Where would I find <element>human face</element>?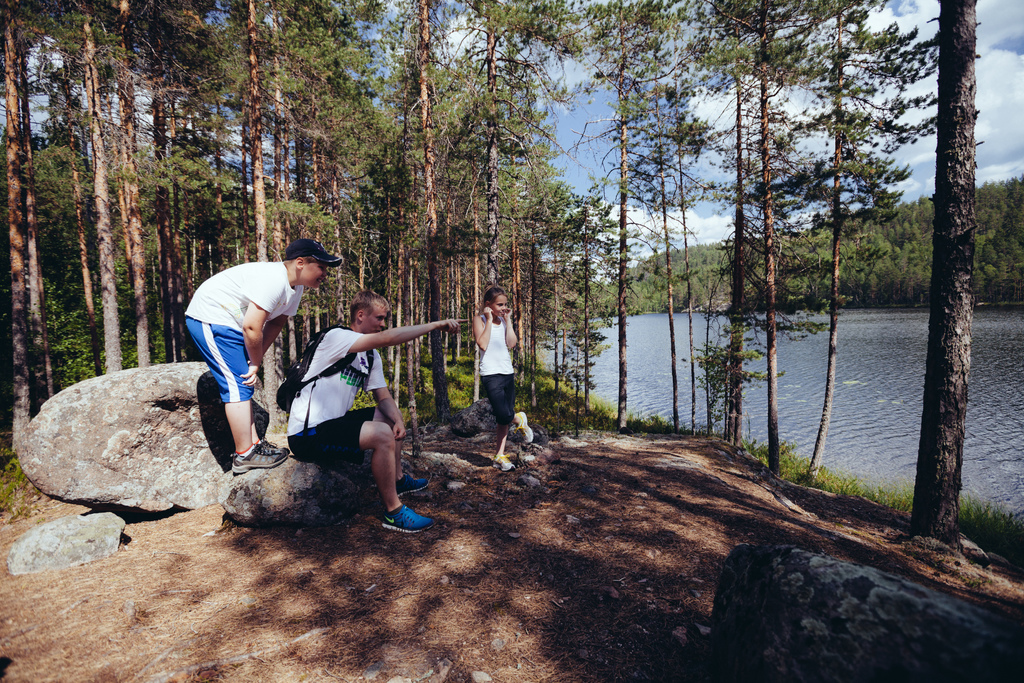
At l=301, t=264, r=328, b=288.
